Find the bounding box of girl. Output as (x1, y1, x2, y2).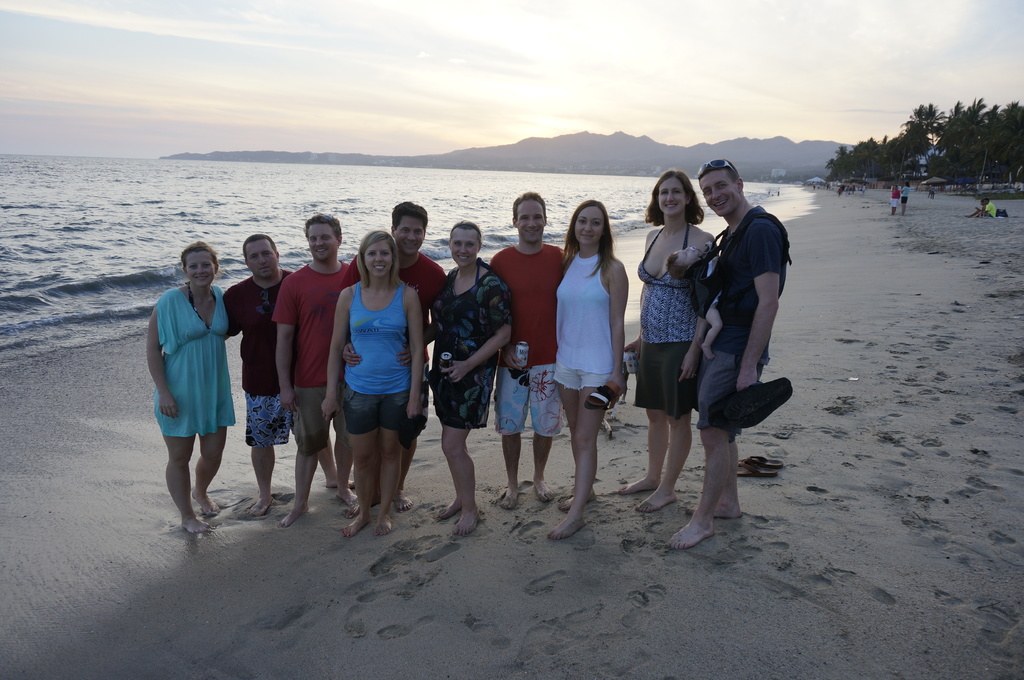
(144, 244, 227, 535).
